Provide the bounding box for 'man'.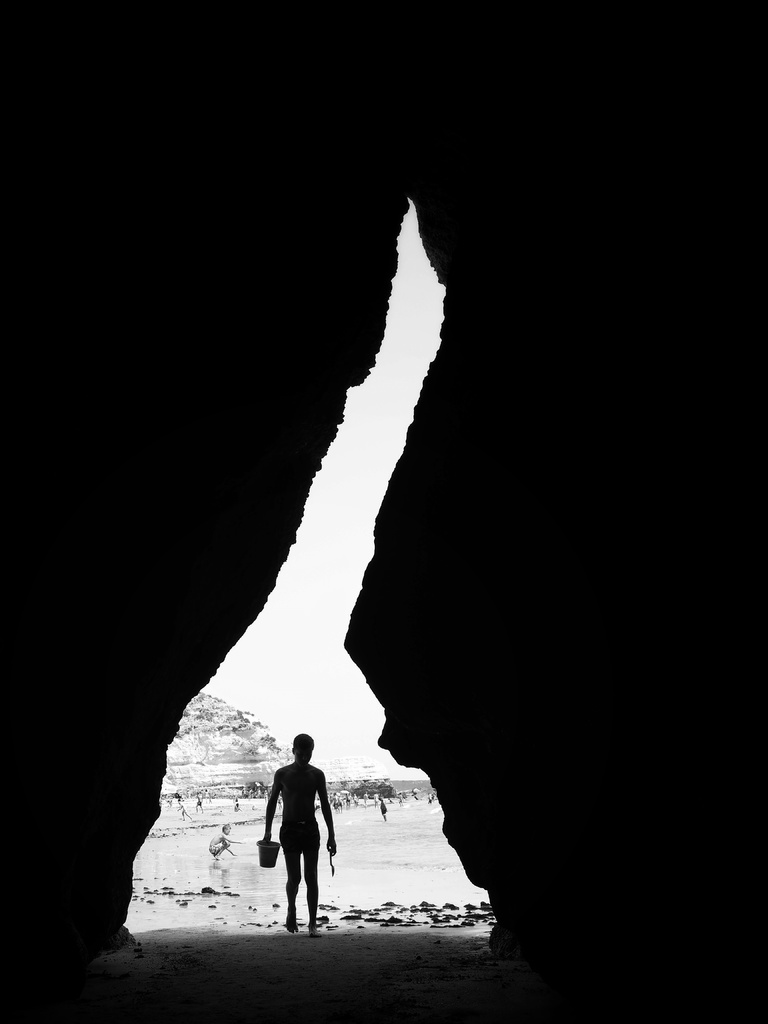
(265,744,342,929).
